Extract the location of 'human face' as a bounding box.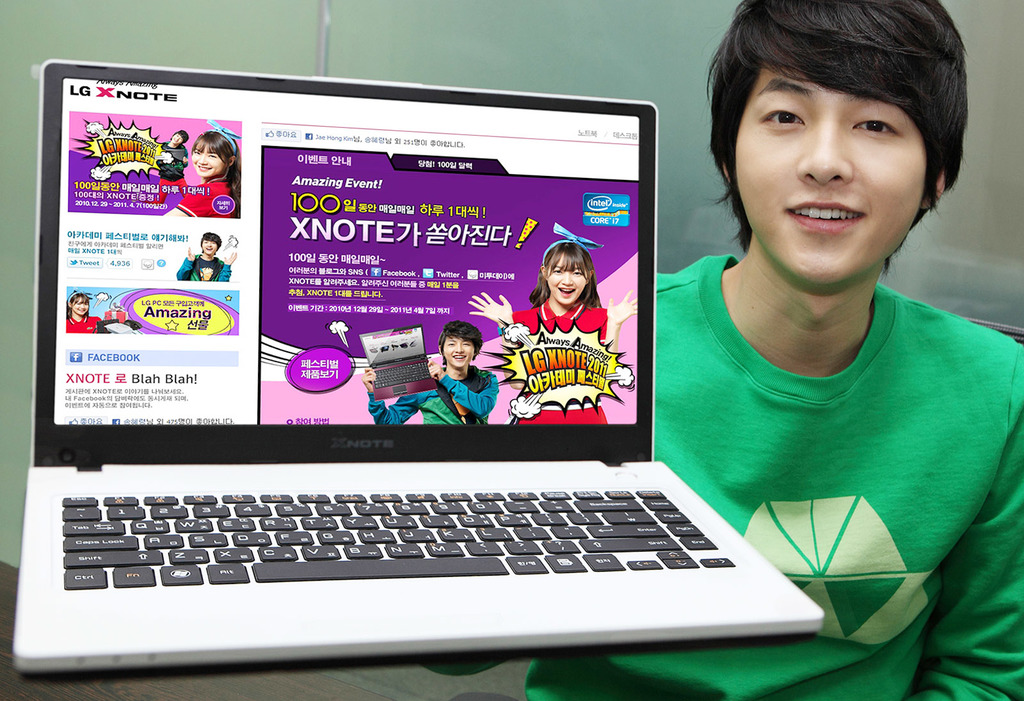
<bbox>201, 237, 220, 257</bbox>.
